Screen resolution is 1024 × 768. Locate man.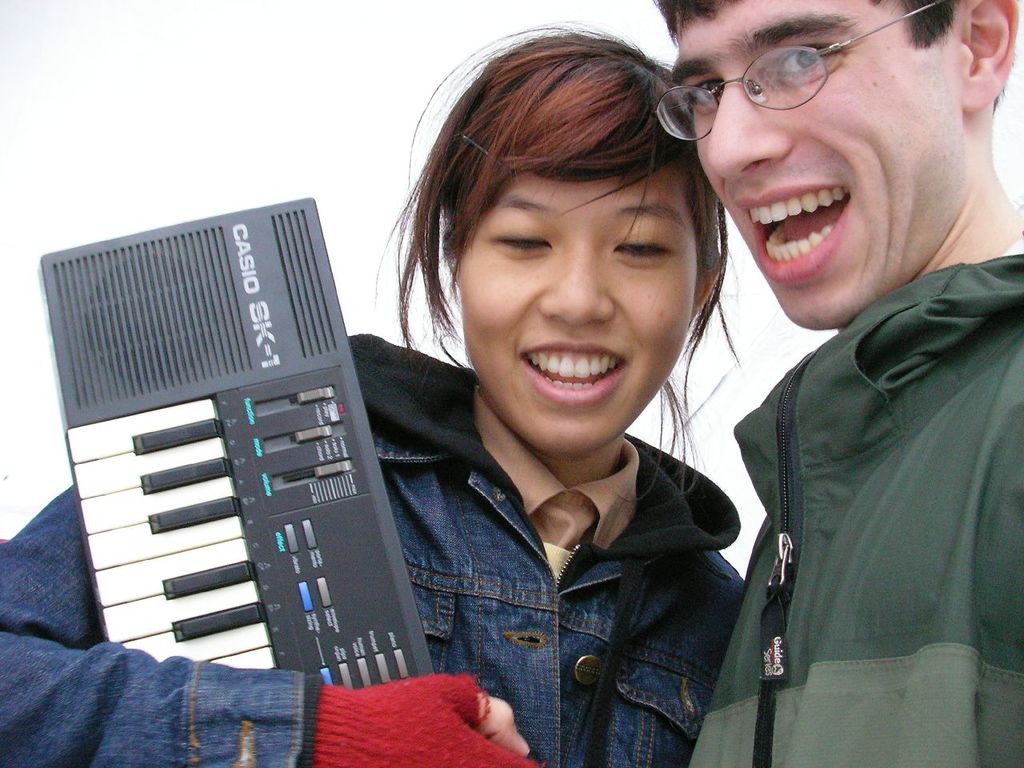
Rect(654, 0, 1022, 766).
